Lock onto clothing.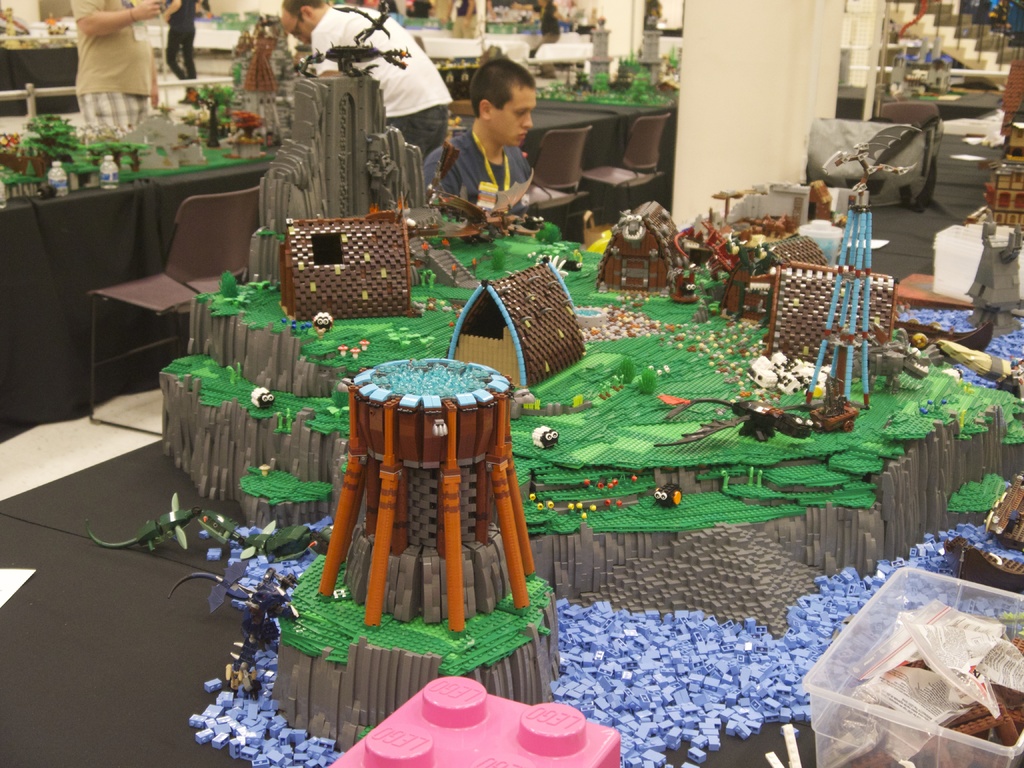
Locked: box(164, 0, 202, 73).
